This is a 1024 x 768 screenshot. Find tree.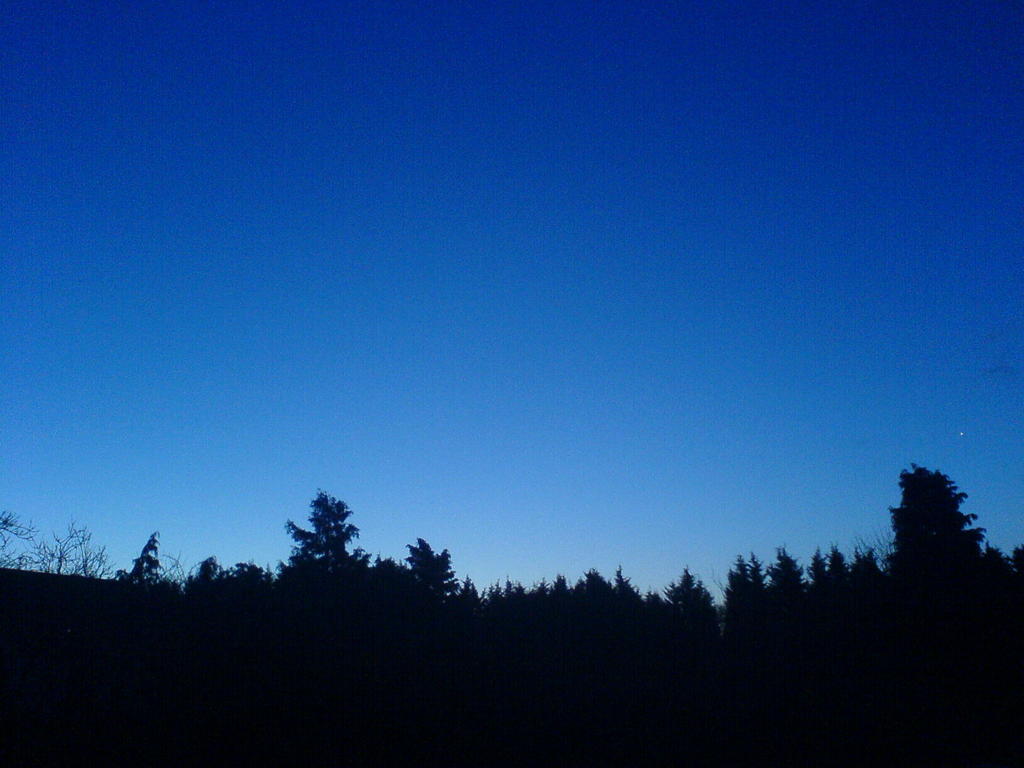
Bounding box: bbox(110, 525, 184, 591).
